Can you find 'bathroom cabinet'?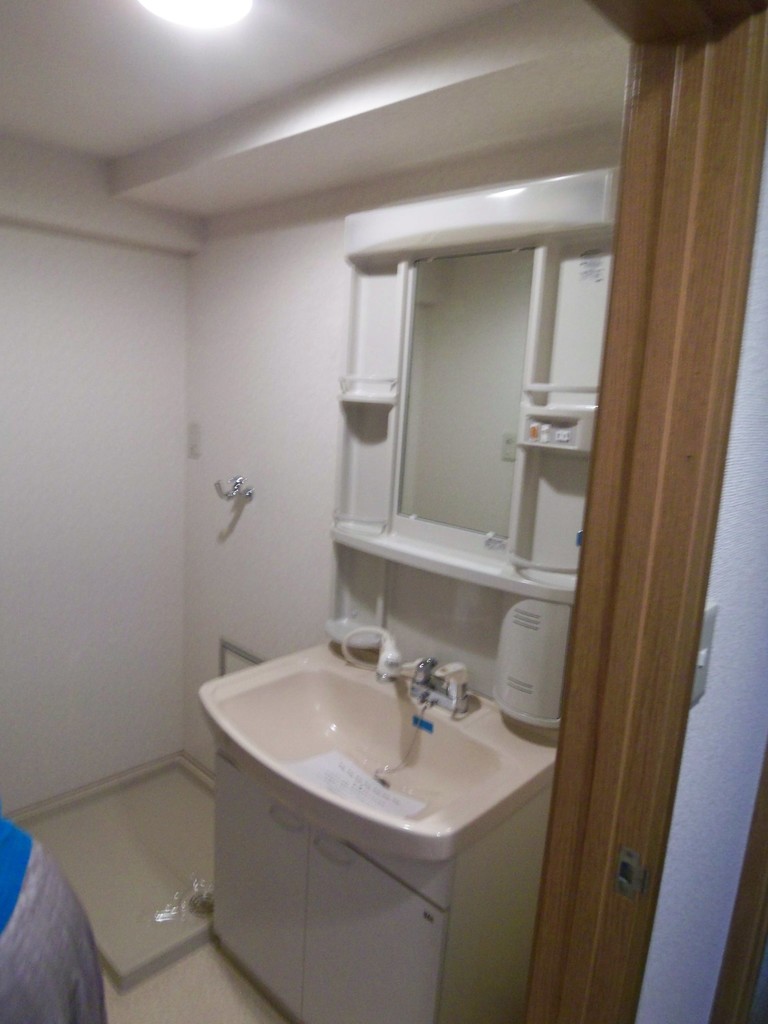
Yes, bounding box: crop(201, 723, 537, 1023).
